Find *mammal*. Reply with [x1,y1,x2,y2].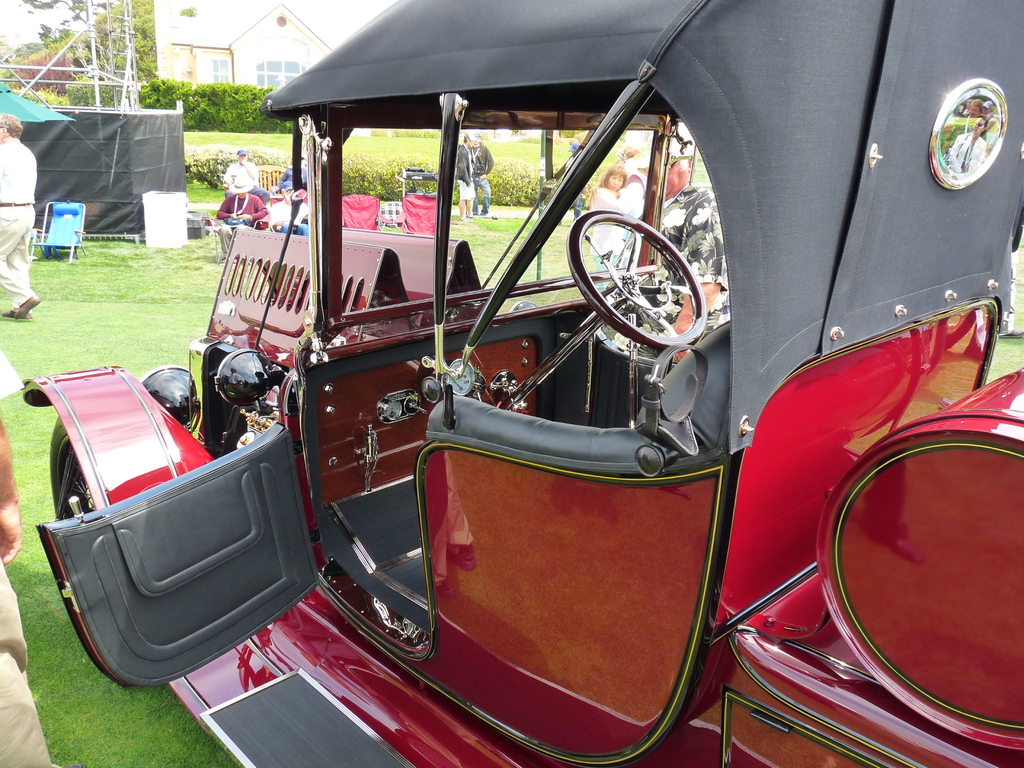
[470,132,493,216].
